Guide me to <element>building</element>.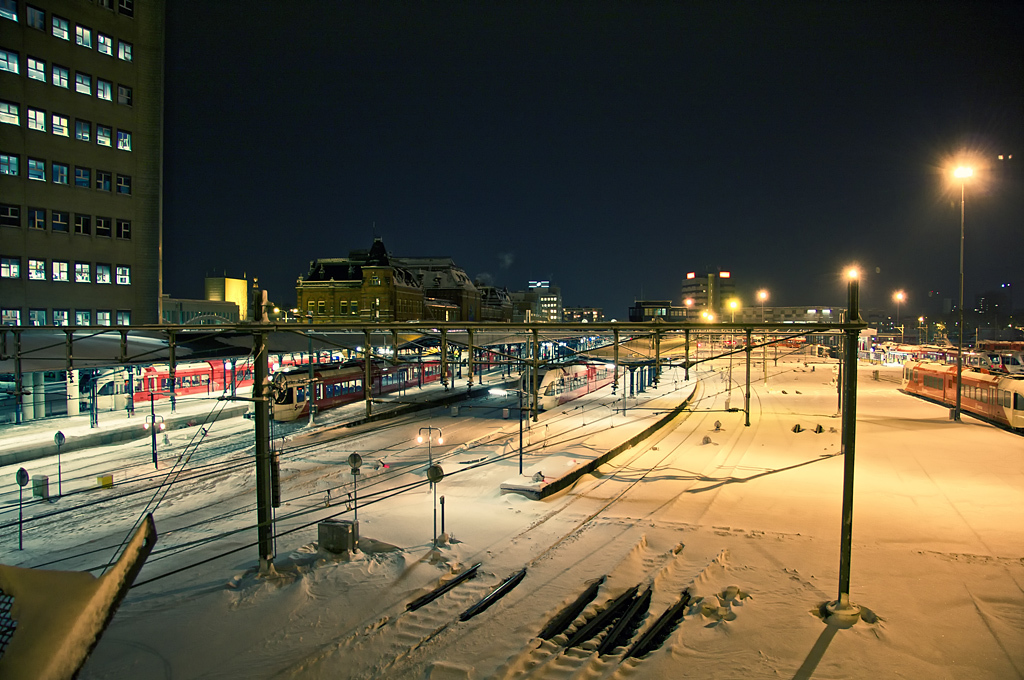
Guidance: <bbox>0, 0, 163, 333</bbox>.
